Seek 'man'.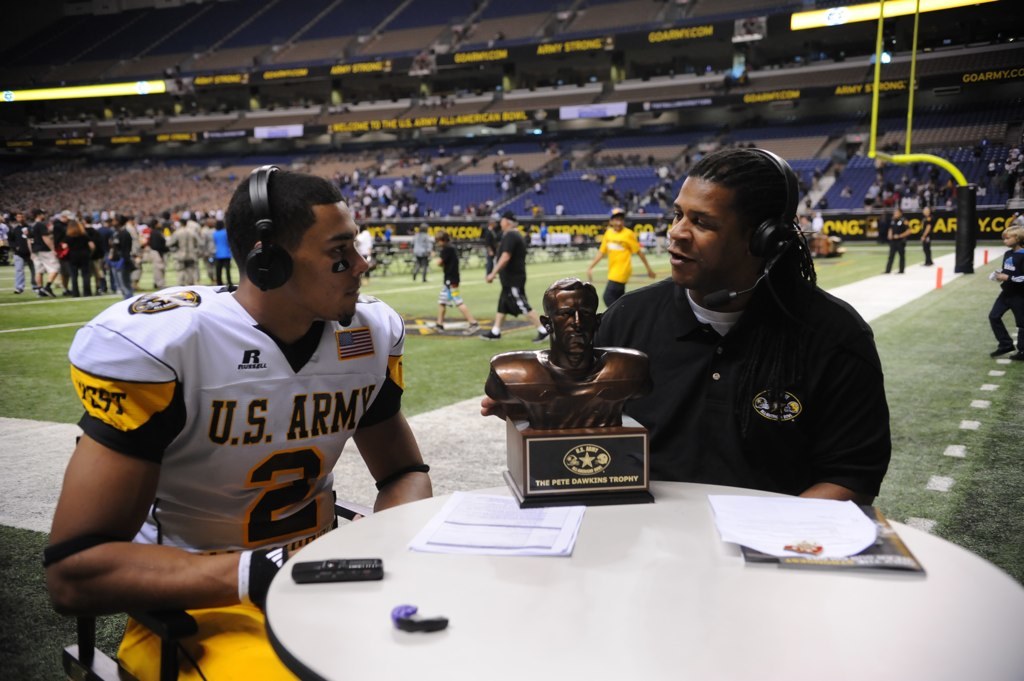
{"x1": 478, "y1": 271, "x2": 660, "y2": 409}.
